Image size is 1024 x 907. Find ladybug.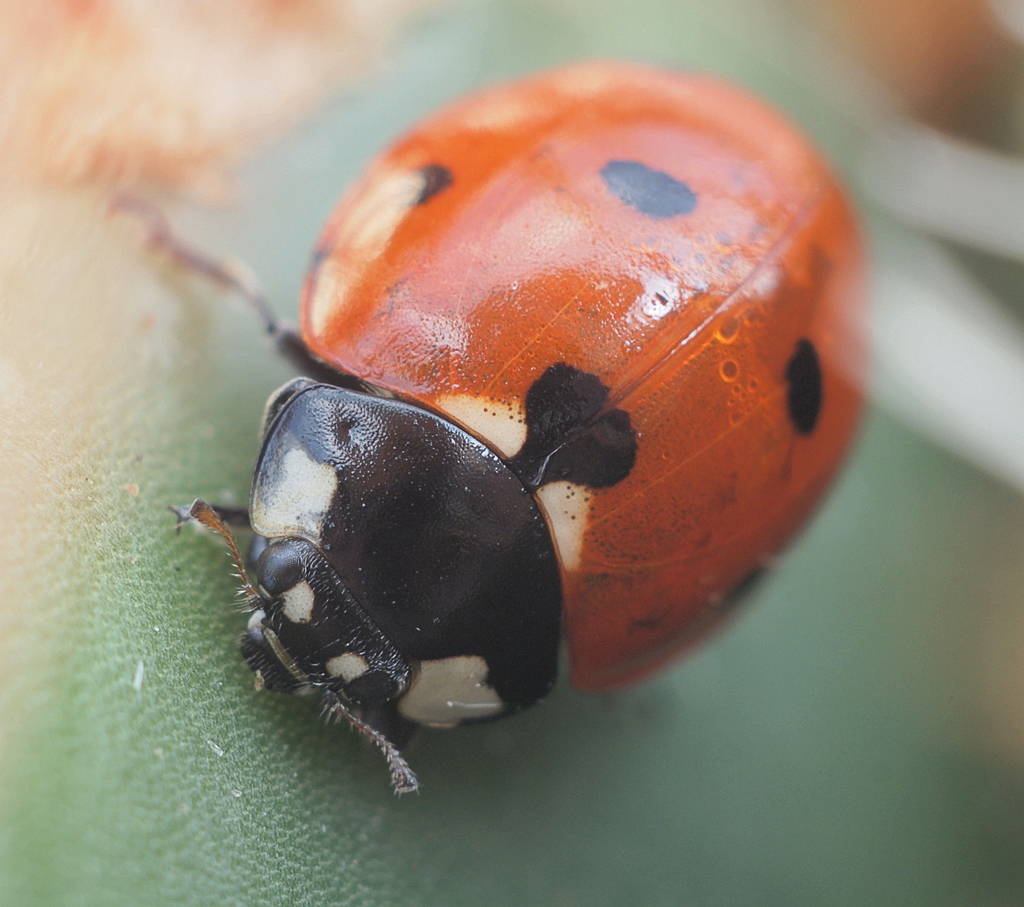
[108, 55, 872, 792].
